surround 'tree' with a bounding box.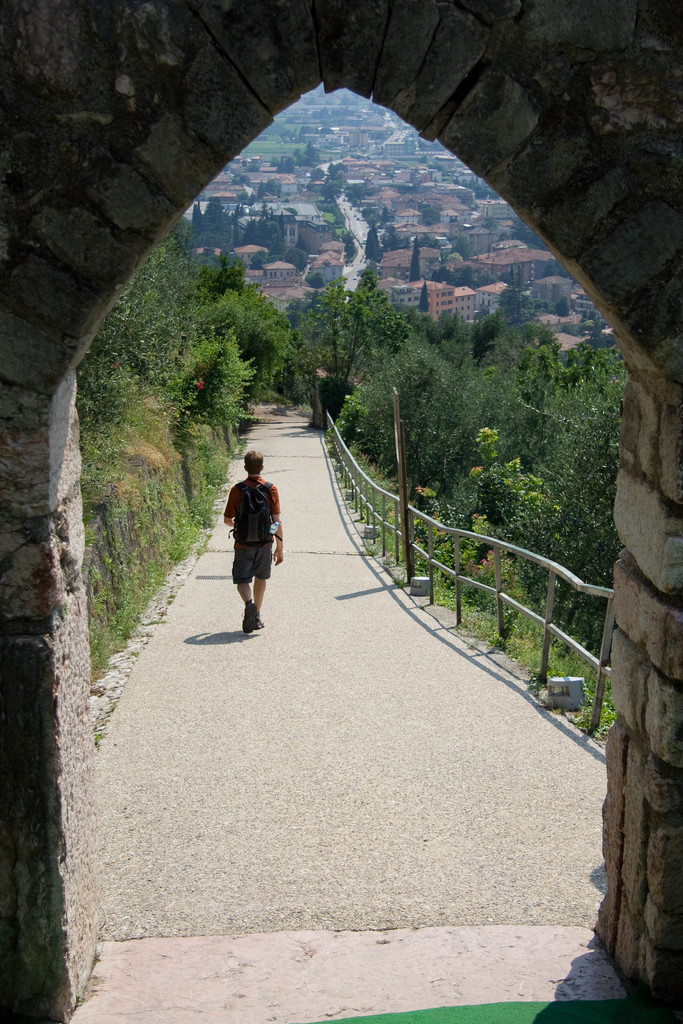
l=430, t=266, r=453, b=284.
